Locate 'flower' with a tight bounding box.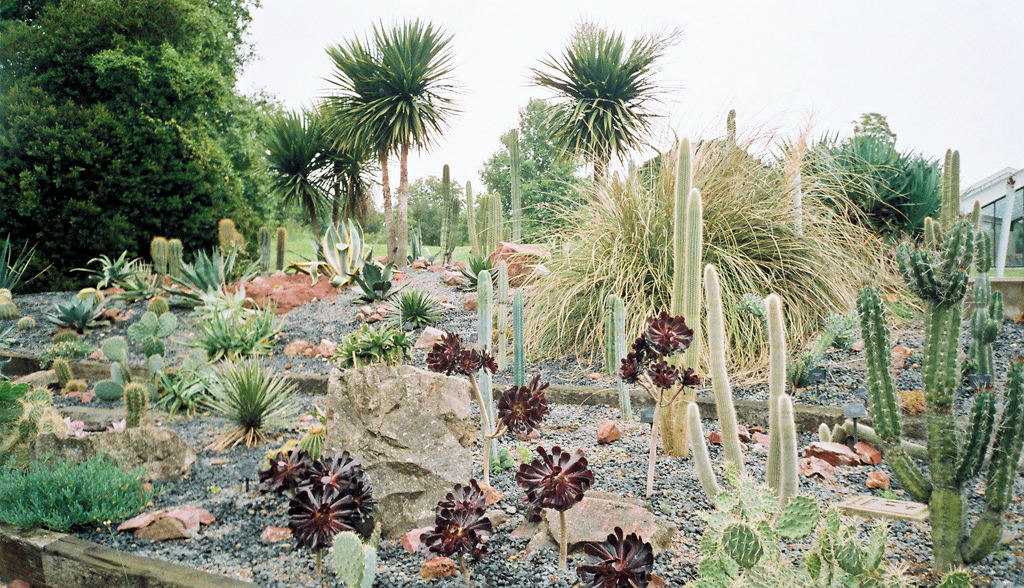
[left=422, top=483, right=493, bottom=566].
